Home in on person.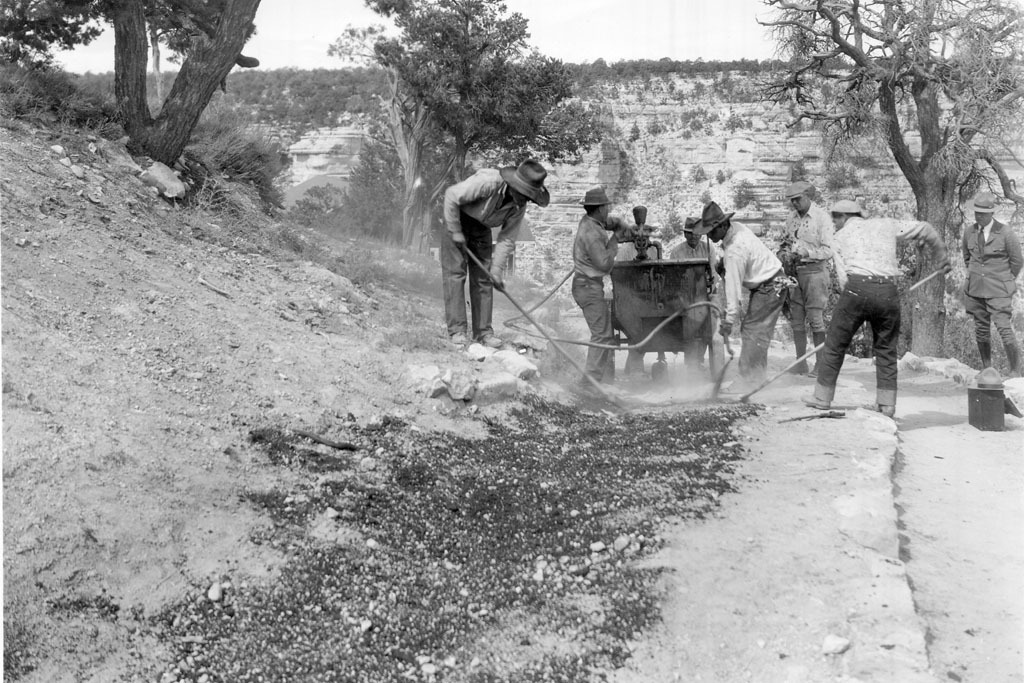
Homed in at (675, 213, 712, 272).
